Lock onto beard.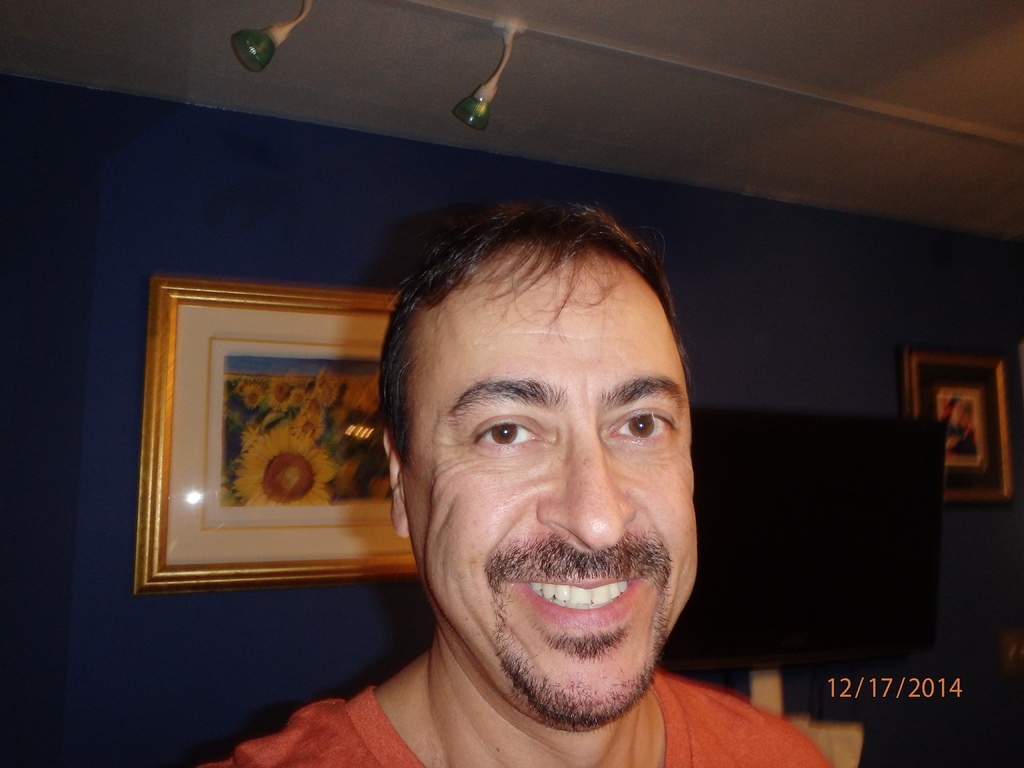
Locked: bbox=(478, 539, 674, 735).
